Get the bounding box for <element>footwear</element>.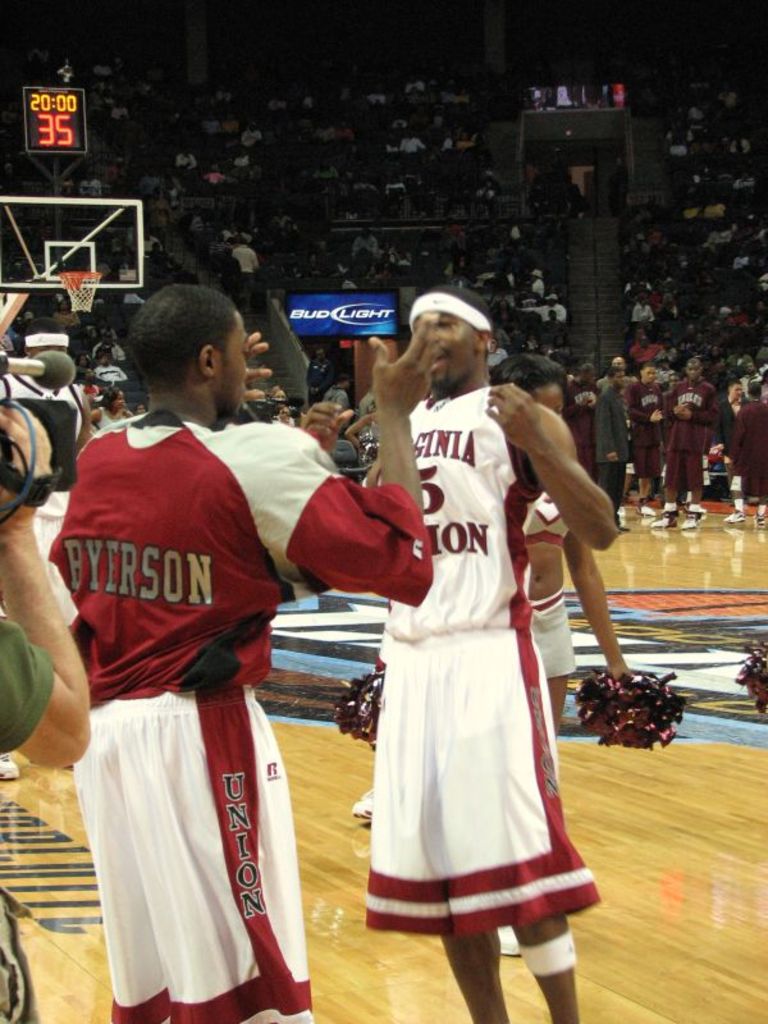
351 783 371 813.
